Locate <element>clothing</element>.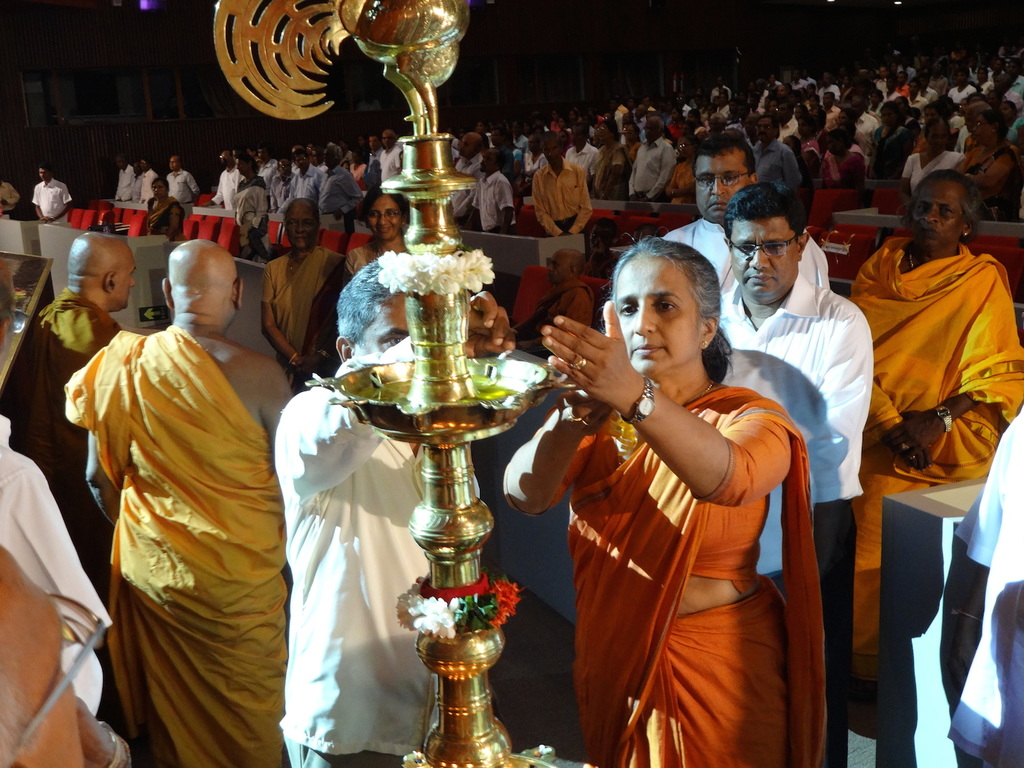
Bounding box: (left=750, top=94, right=768, bottom=111).
